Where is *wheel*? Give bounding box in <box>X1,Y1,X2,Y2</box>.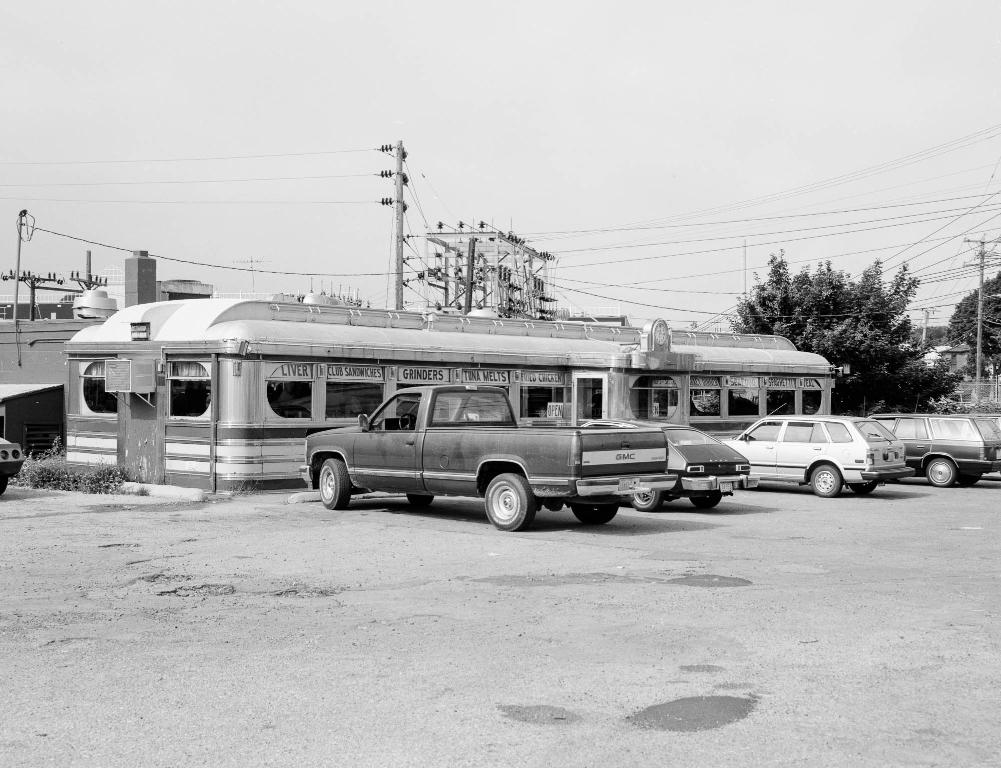
<box>569,498,617,525</box>.
